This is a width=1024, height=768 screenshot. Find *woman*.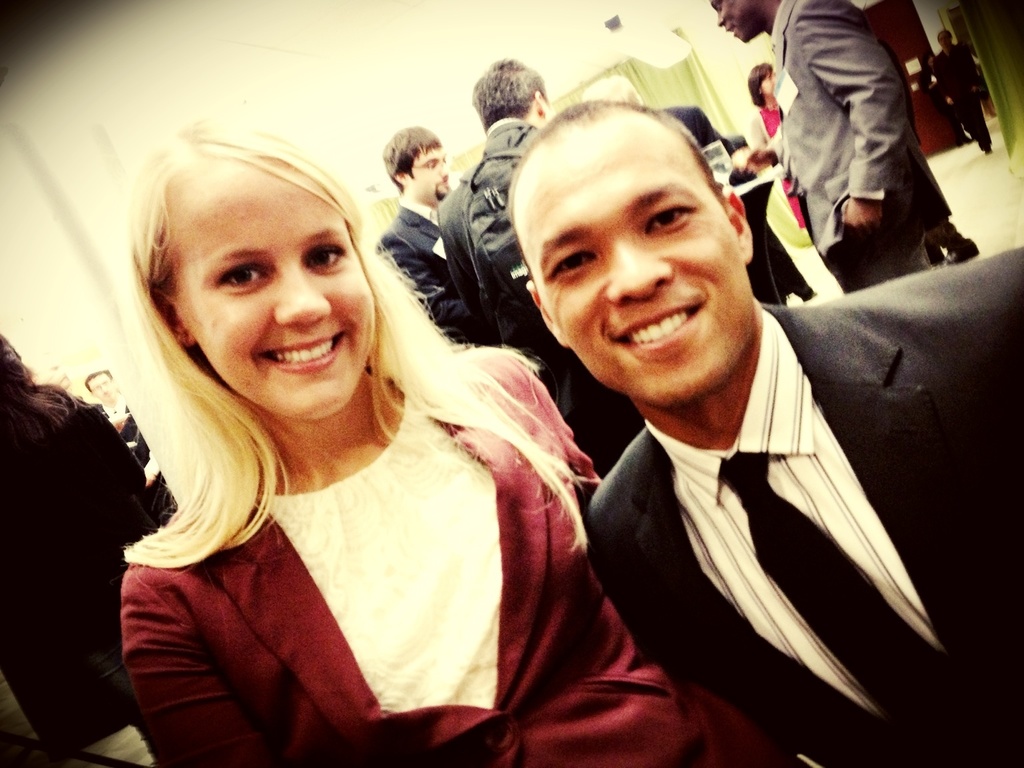
Bounding box: locate(742, 57, 808, 227).
